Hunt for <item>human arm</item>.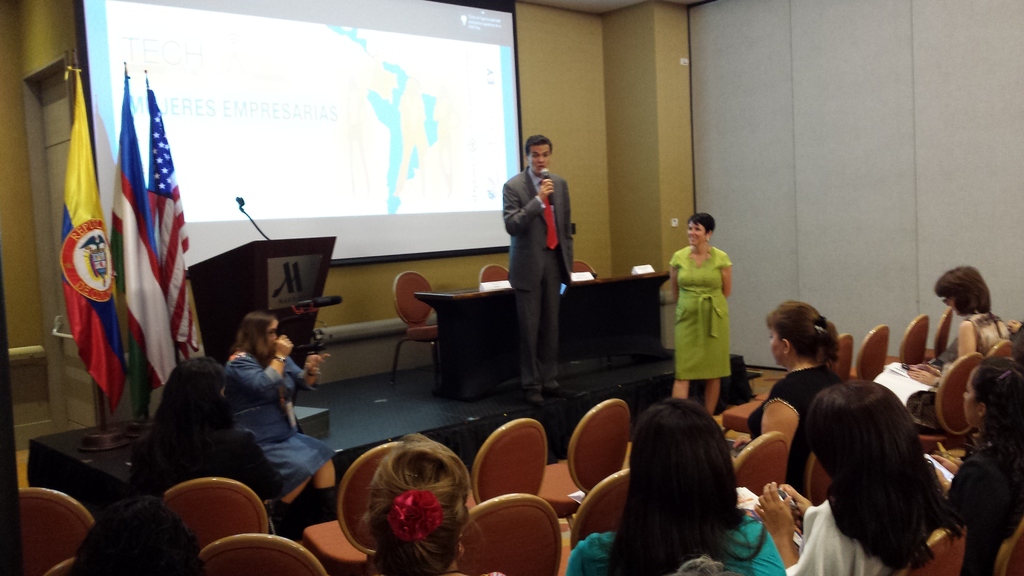
Hunted down at box=[720, 247, 735, 303].
